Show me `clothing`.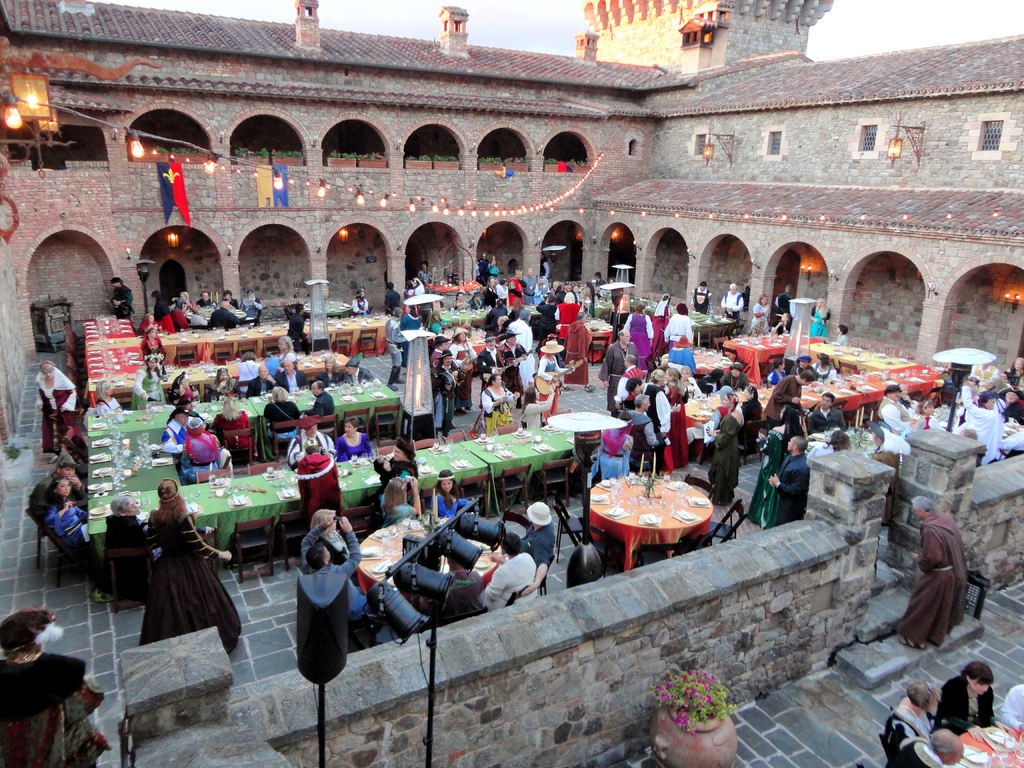
`clothing` is here: [668, 309, 689, 344].
